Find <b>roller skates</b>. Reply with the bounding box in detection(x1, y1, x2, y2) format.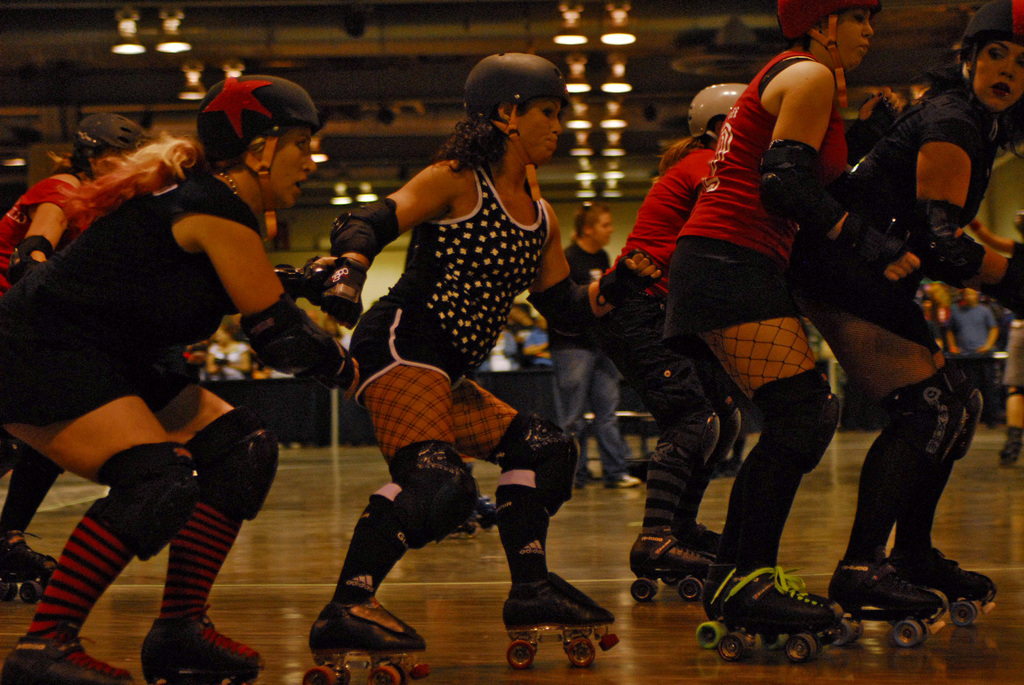
detection(884, 546, 1001, 636).
